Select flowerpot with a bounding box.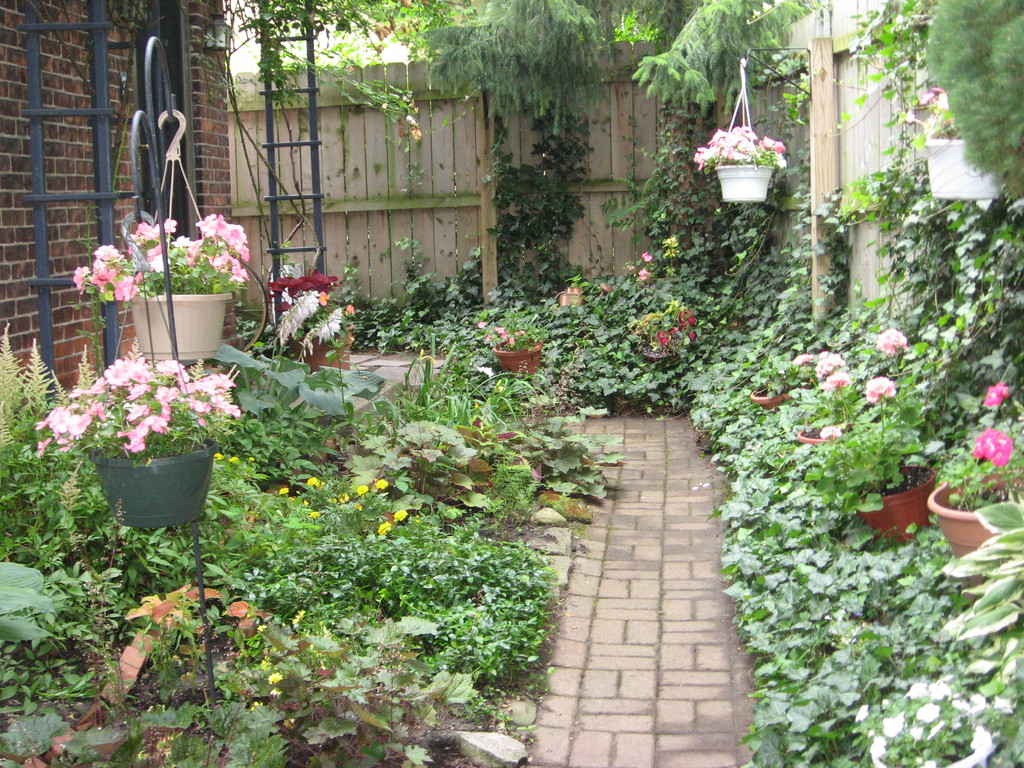
locate(748, 379, 796, 413).
